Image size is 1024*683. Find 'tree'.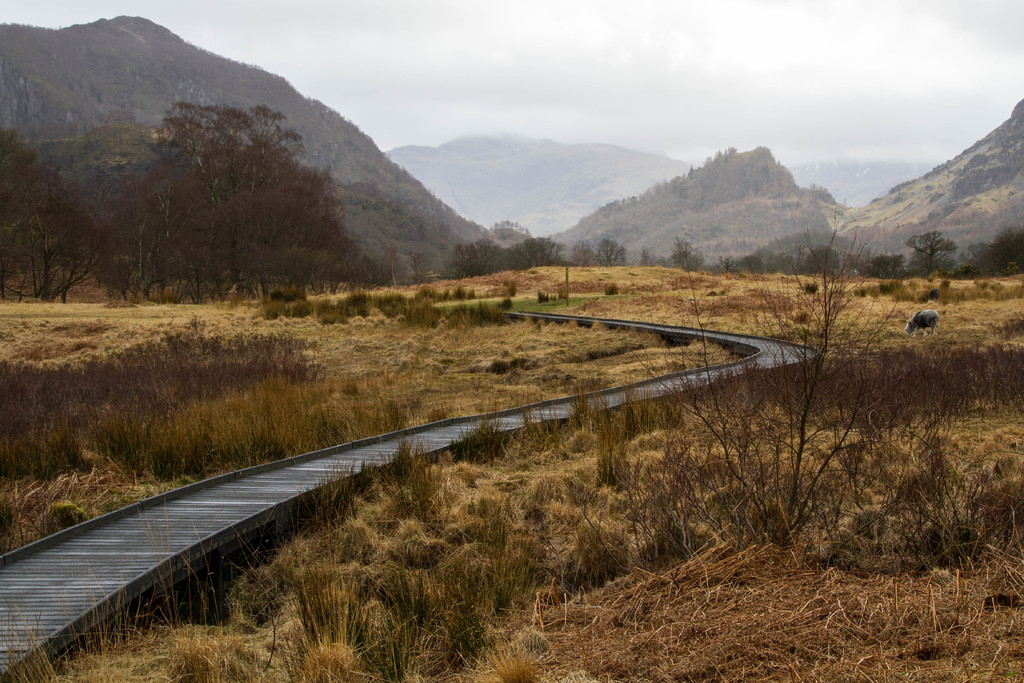
(x1=564, y1=238, x2=600, y2=267).
